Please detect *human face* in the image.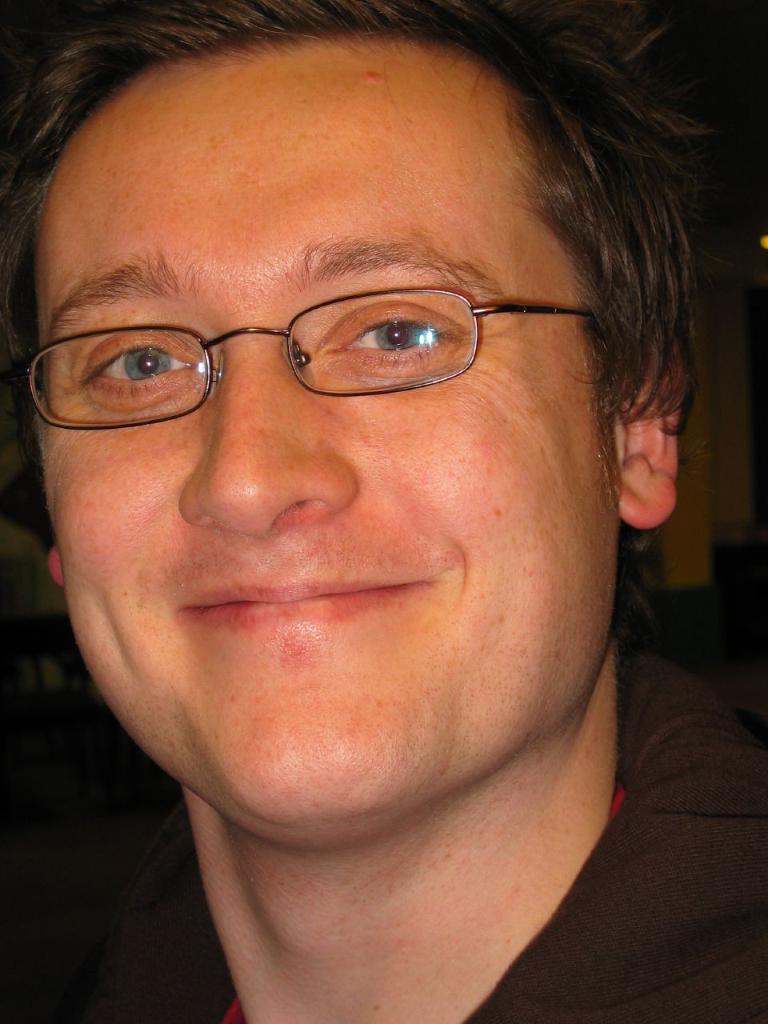
[left=36, top=38, right=611, bottom=822].
